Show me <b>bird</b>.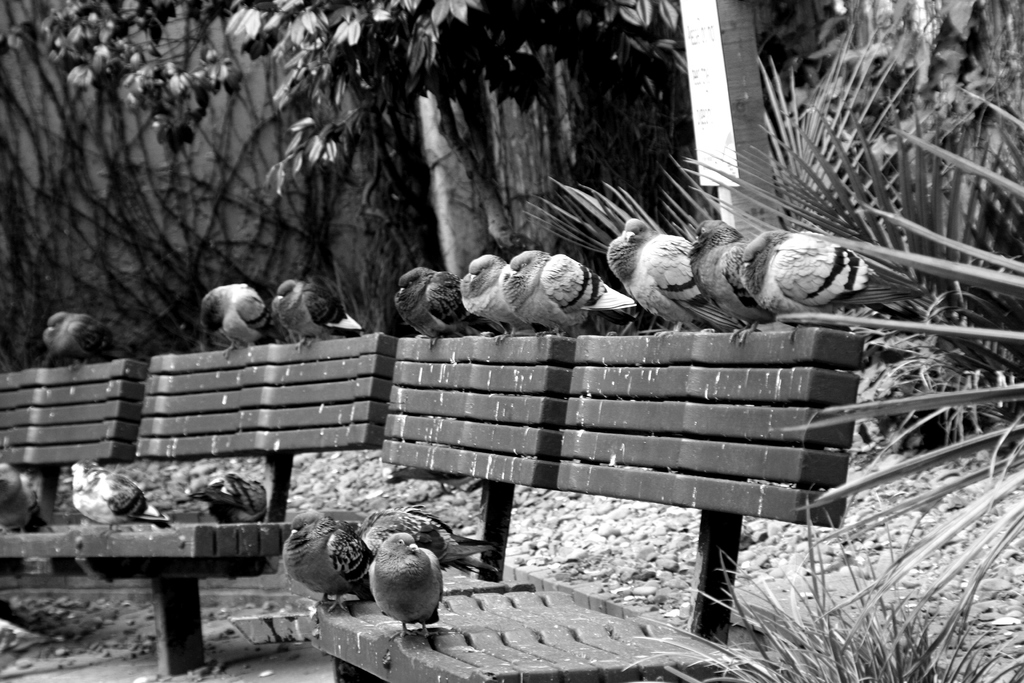
<b>bird</b> is here: (601, 231, 715, 336).
